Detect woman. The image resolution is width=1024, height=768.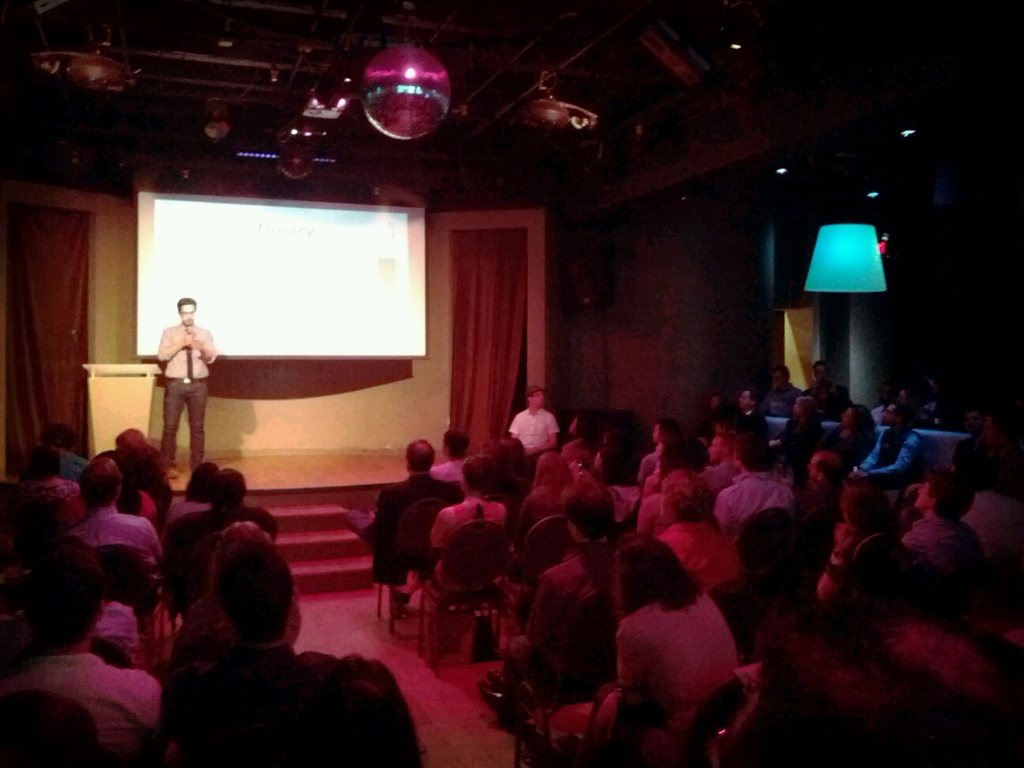
crop(759, 395, 828, 467).
